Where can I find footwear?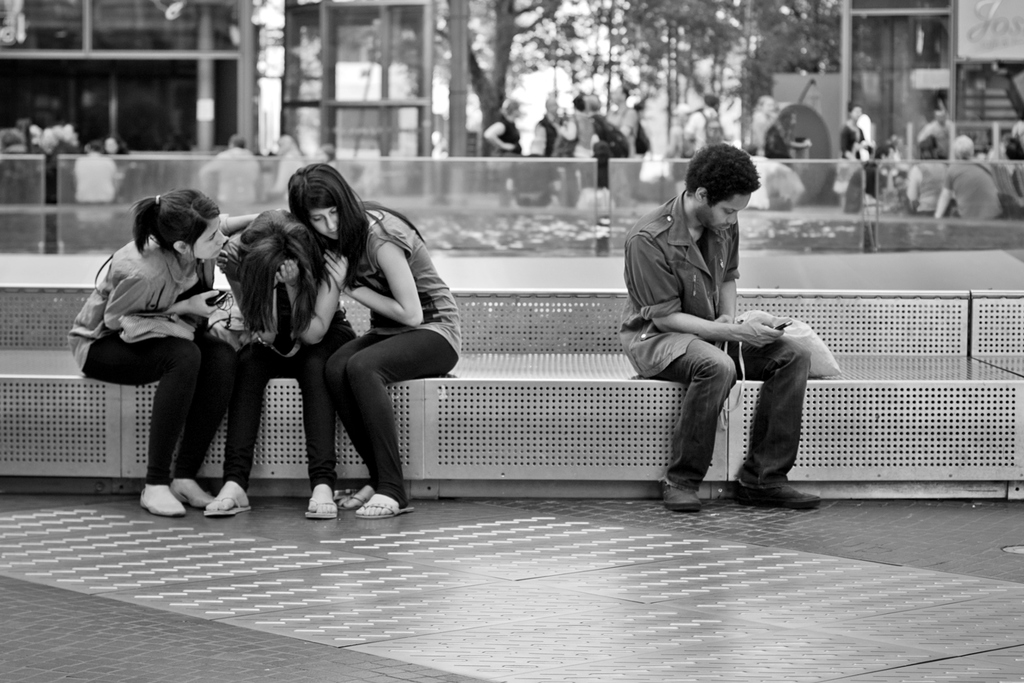
You can find it at BBox(662, 478, 701, 515).
